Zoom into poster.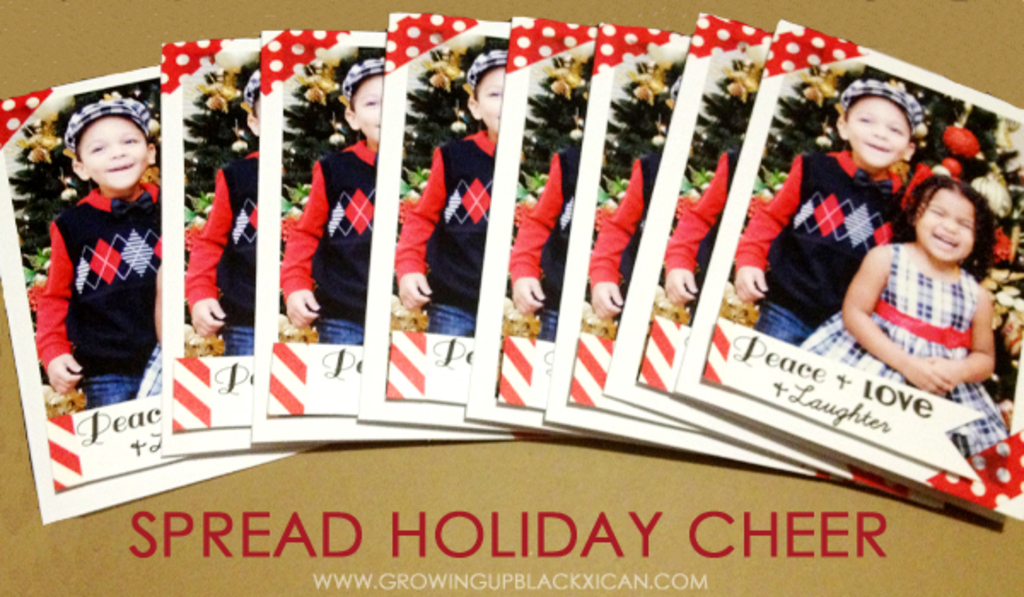
Zoom target: select_region(0, 0, 1022, 595).
